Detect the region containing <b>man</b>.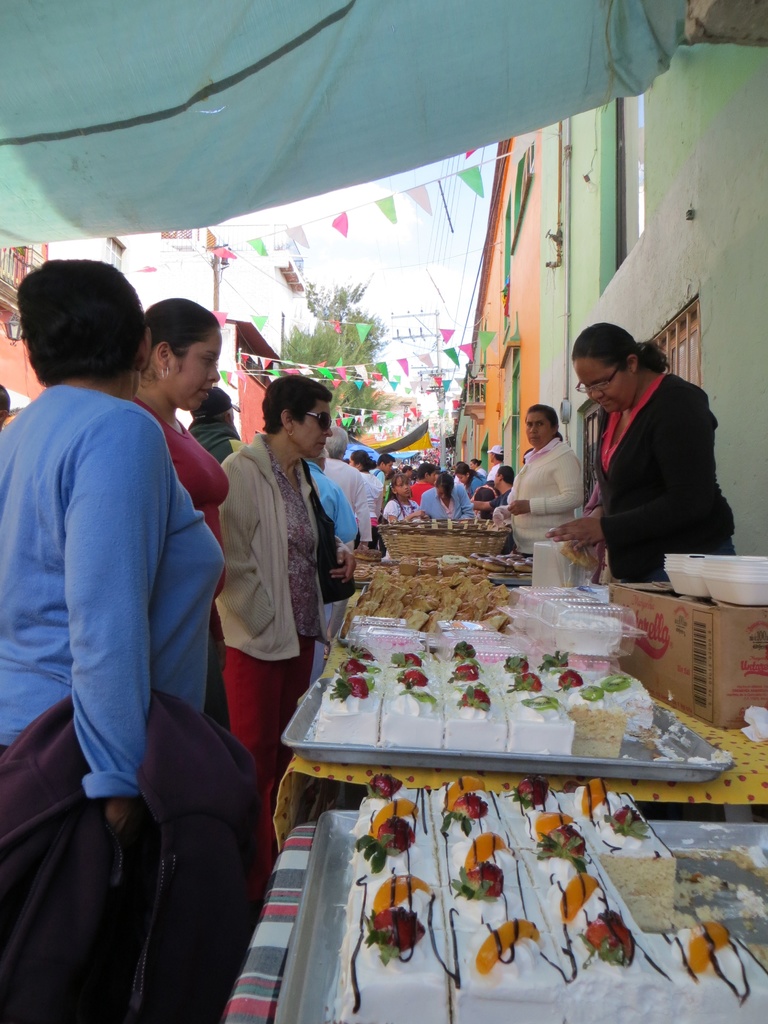
crop(373, 455, 394, 488).
